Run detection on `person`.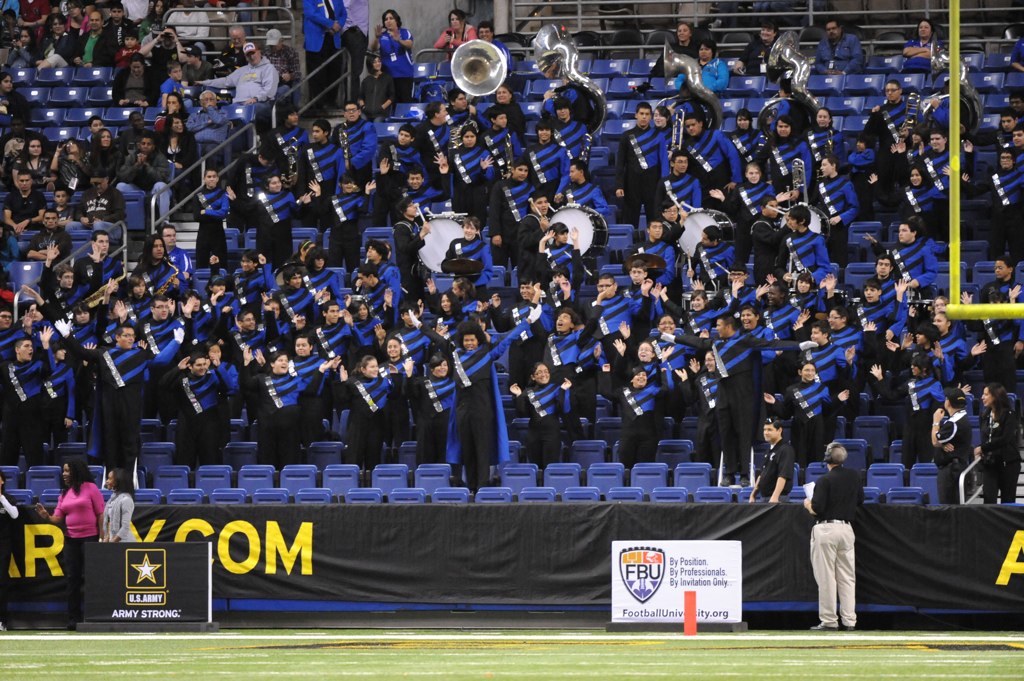
Result: x1=803, y1=443, x2=866, y2=634.
